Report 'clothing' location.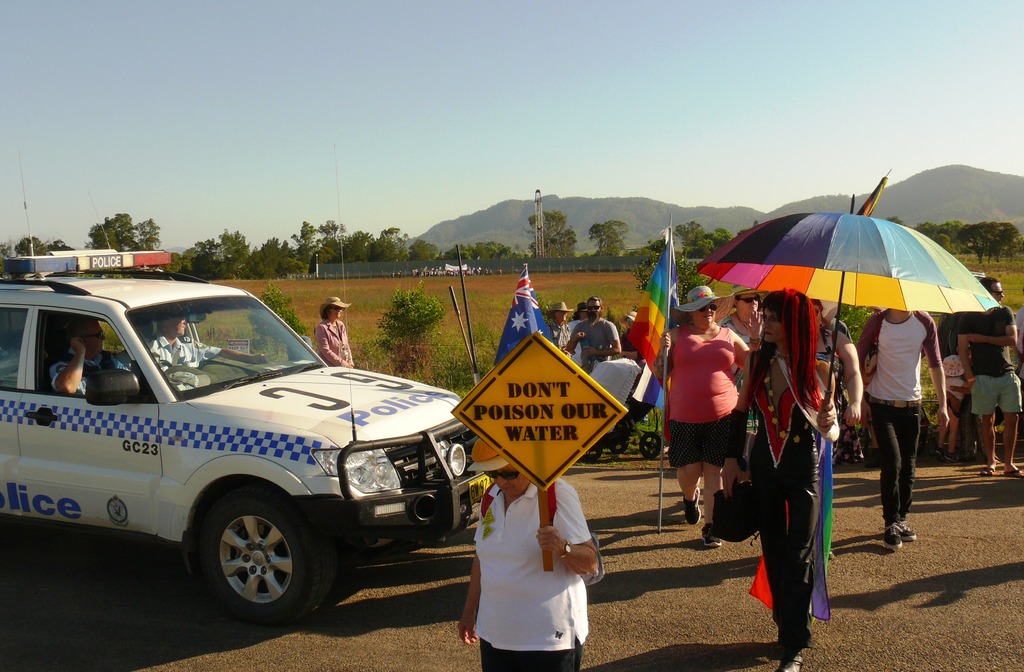
Report: left=952, top=302, right=1023, bottom=421.
